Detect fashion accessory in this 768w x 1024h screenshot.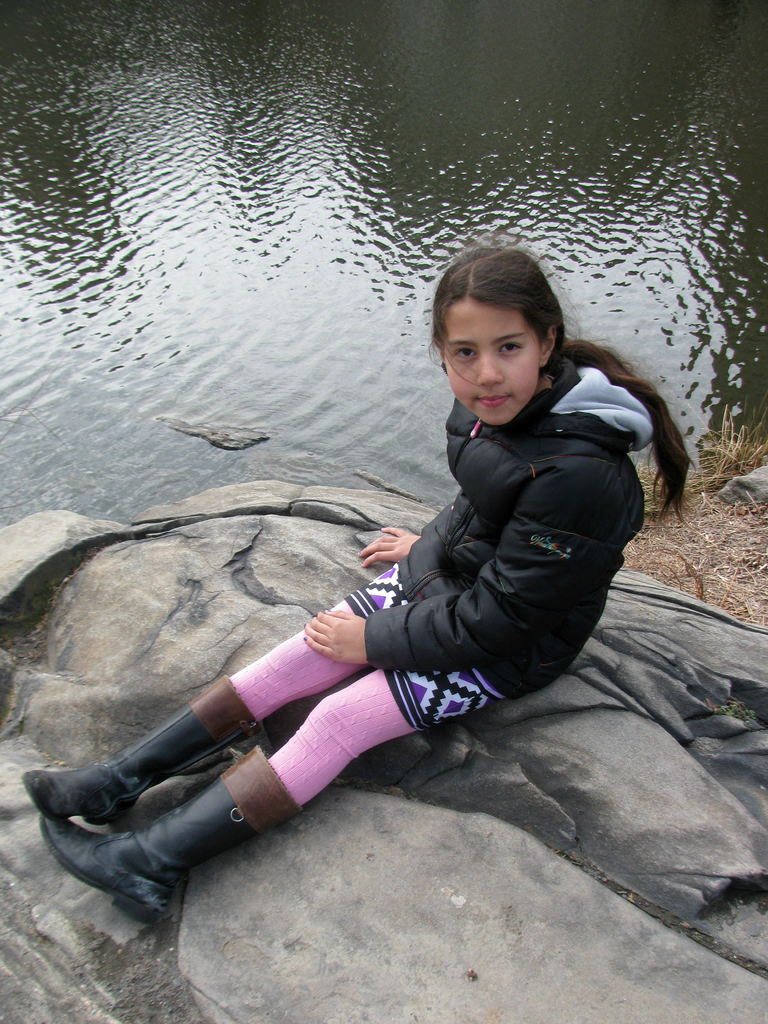
Detection: bbox=(24, 678, 262, 824).
